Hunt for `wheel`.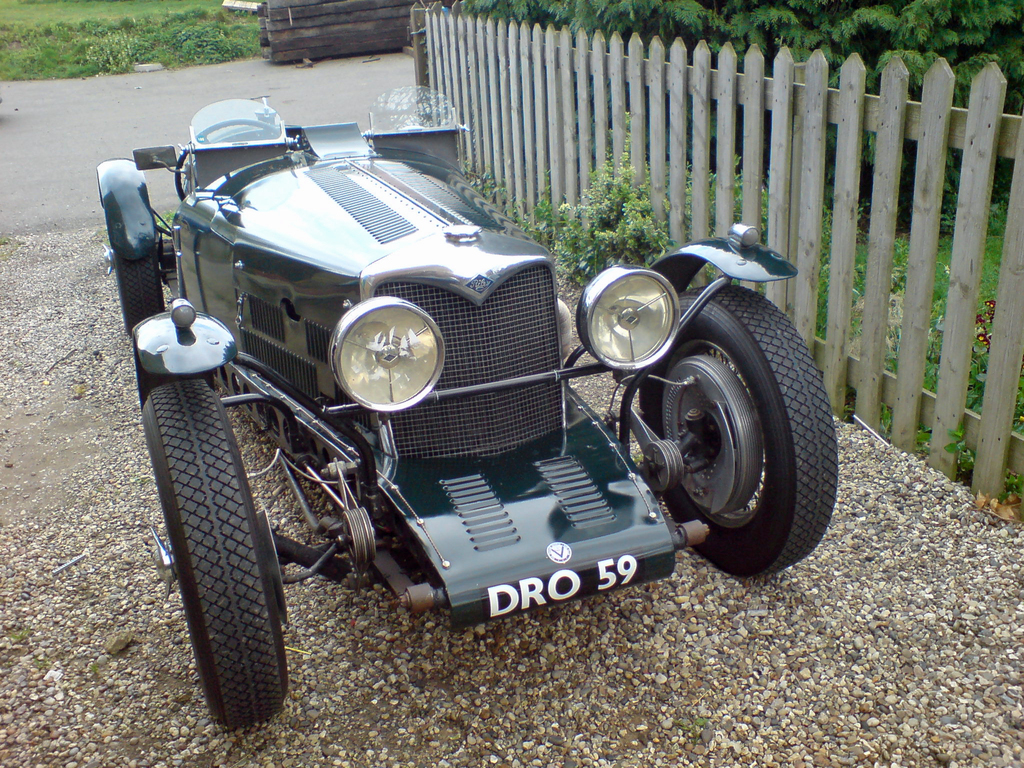
Hunted down at bbox=[138, 387, 289, 739].
